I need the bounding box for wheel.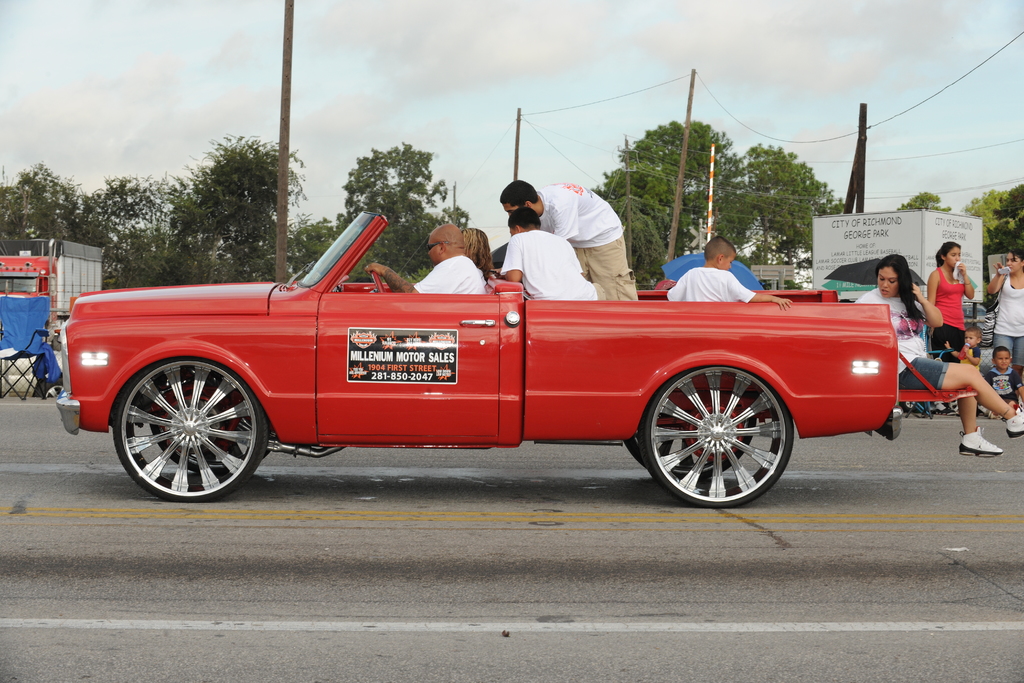
Here it is: 635, 372, 795, 509.
